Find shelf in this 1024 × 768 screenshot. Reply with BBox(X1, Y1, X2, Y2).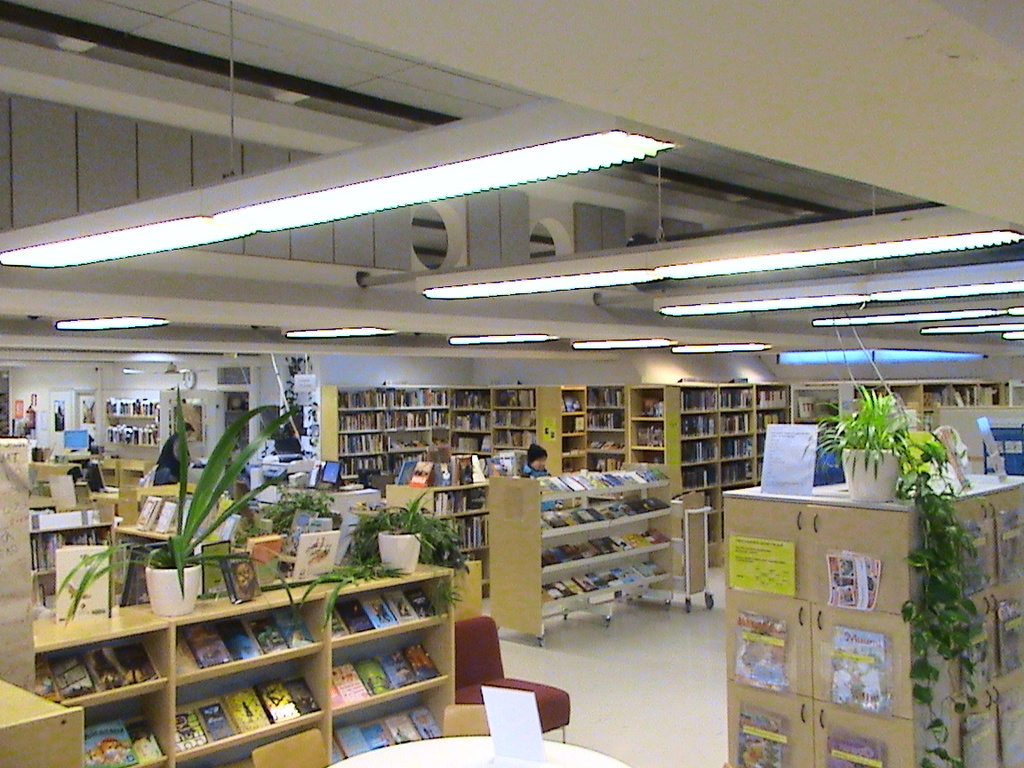
BBox(98, 385, 163, 447).
